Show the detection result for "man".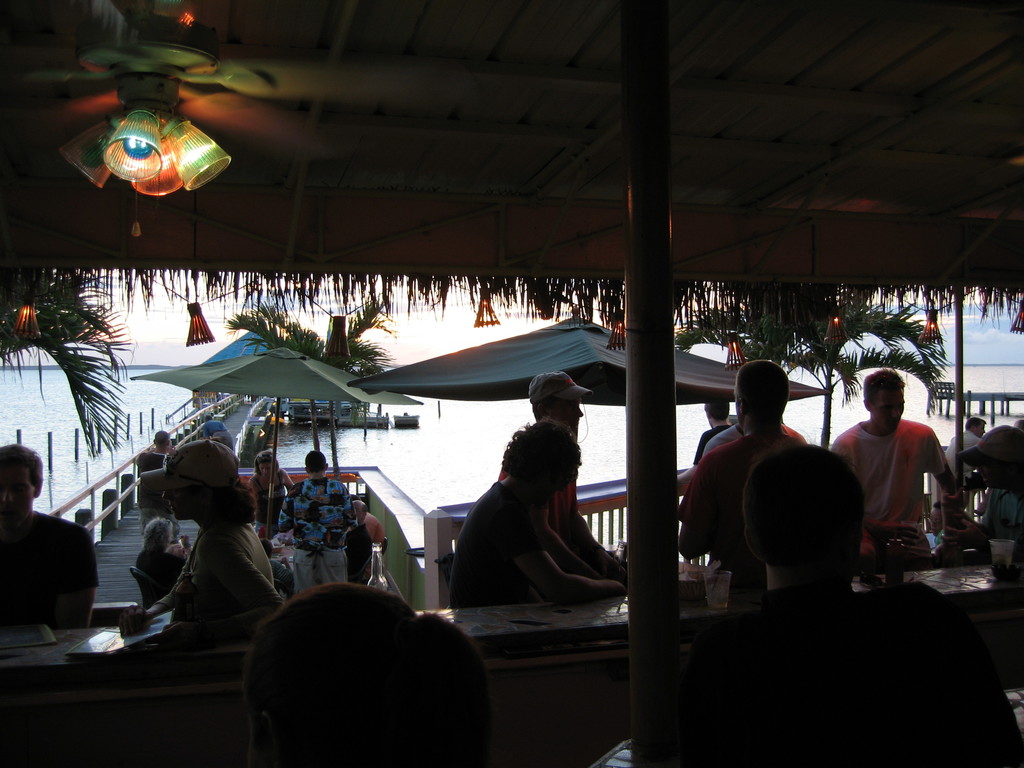
852:383:973:584.
